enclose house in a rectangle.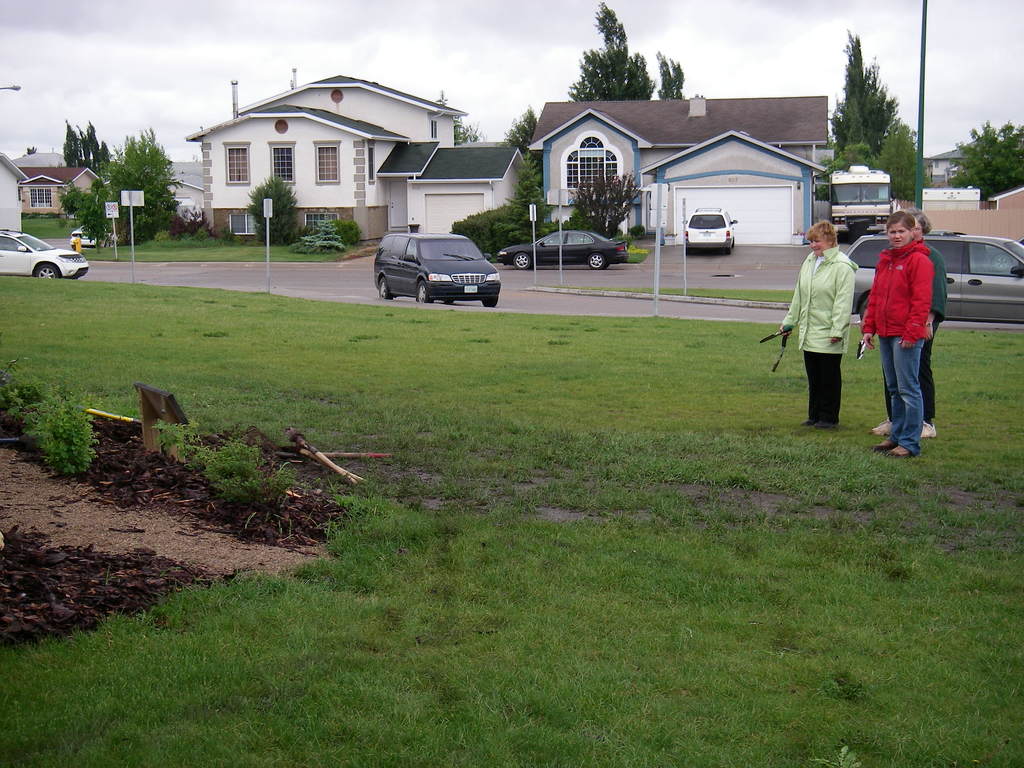
box=[168, 161, 205, 222].
